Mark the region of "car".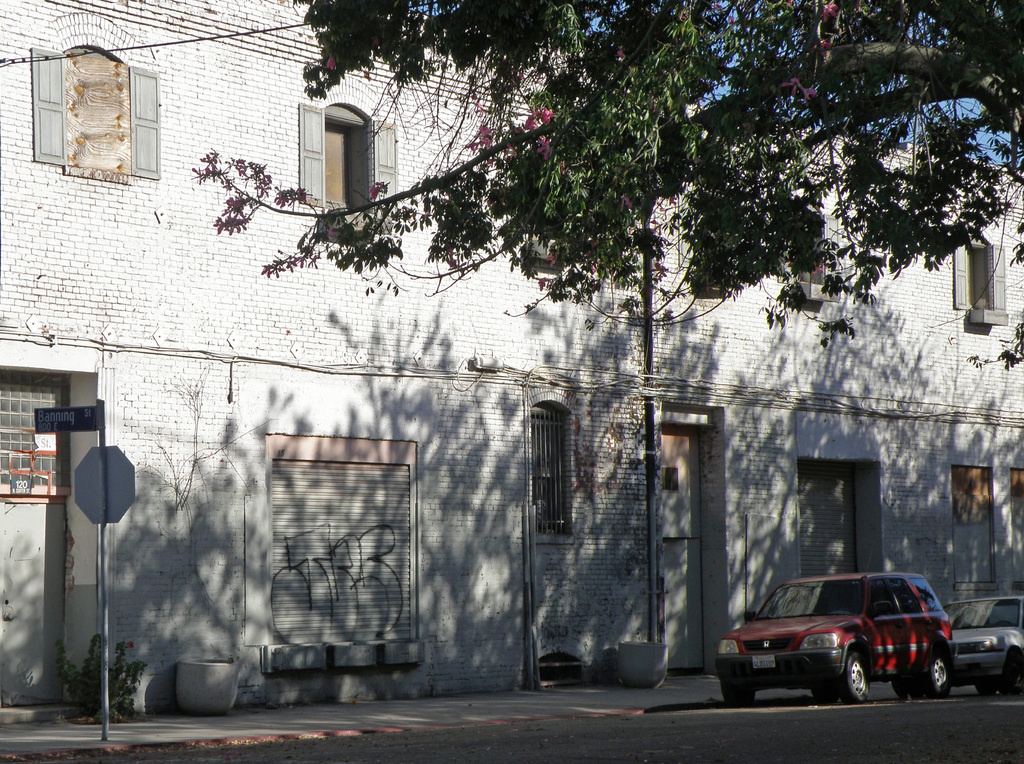
Region: pyautogui.locateOnScreen(719, 569, 956, 711).
